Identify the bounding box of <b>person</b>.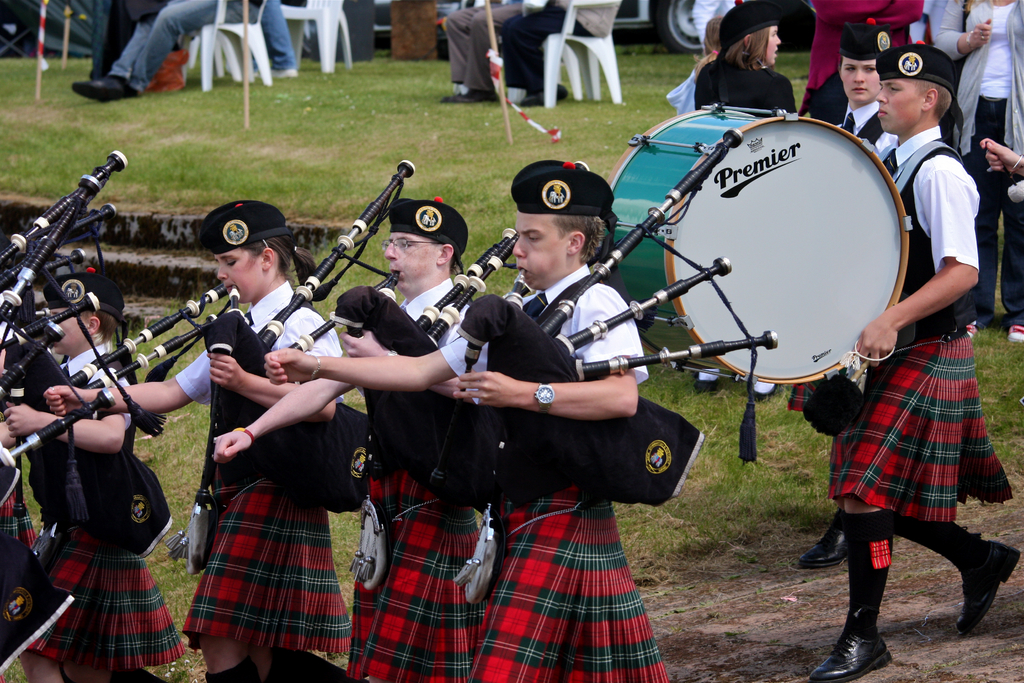
<region>4, 274, 174, 682</region>.
